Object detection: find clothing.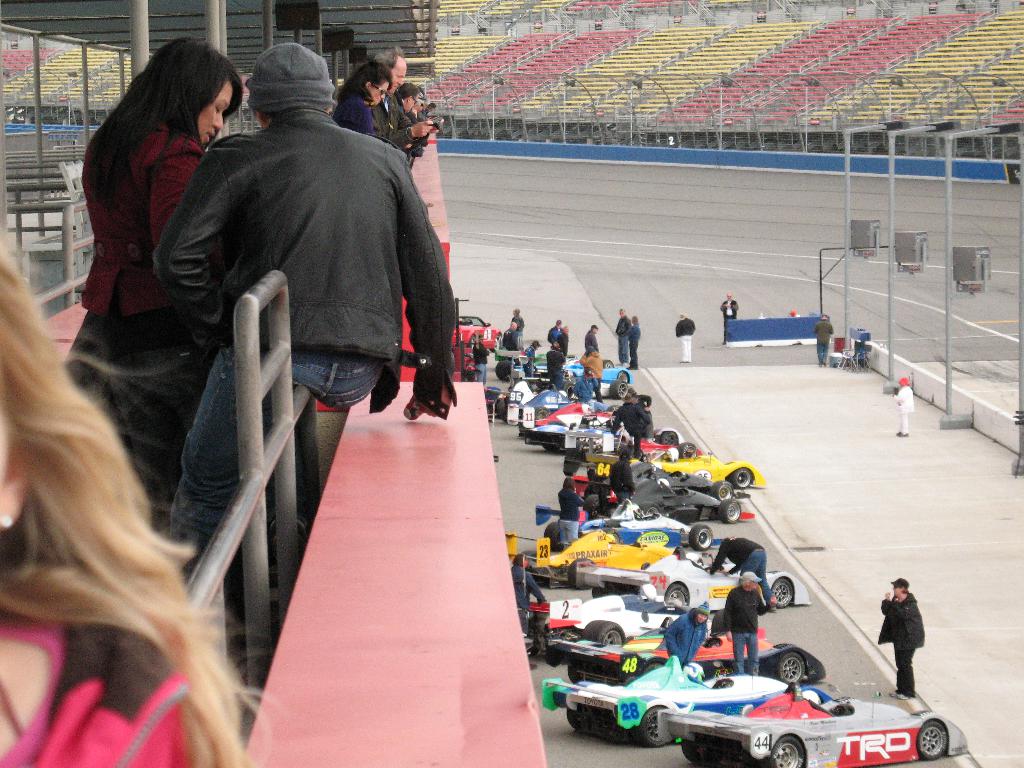
l=546, t=352, r=566, b=390.
